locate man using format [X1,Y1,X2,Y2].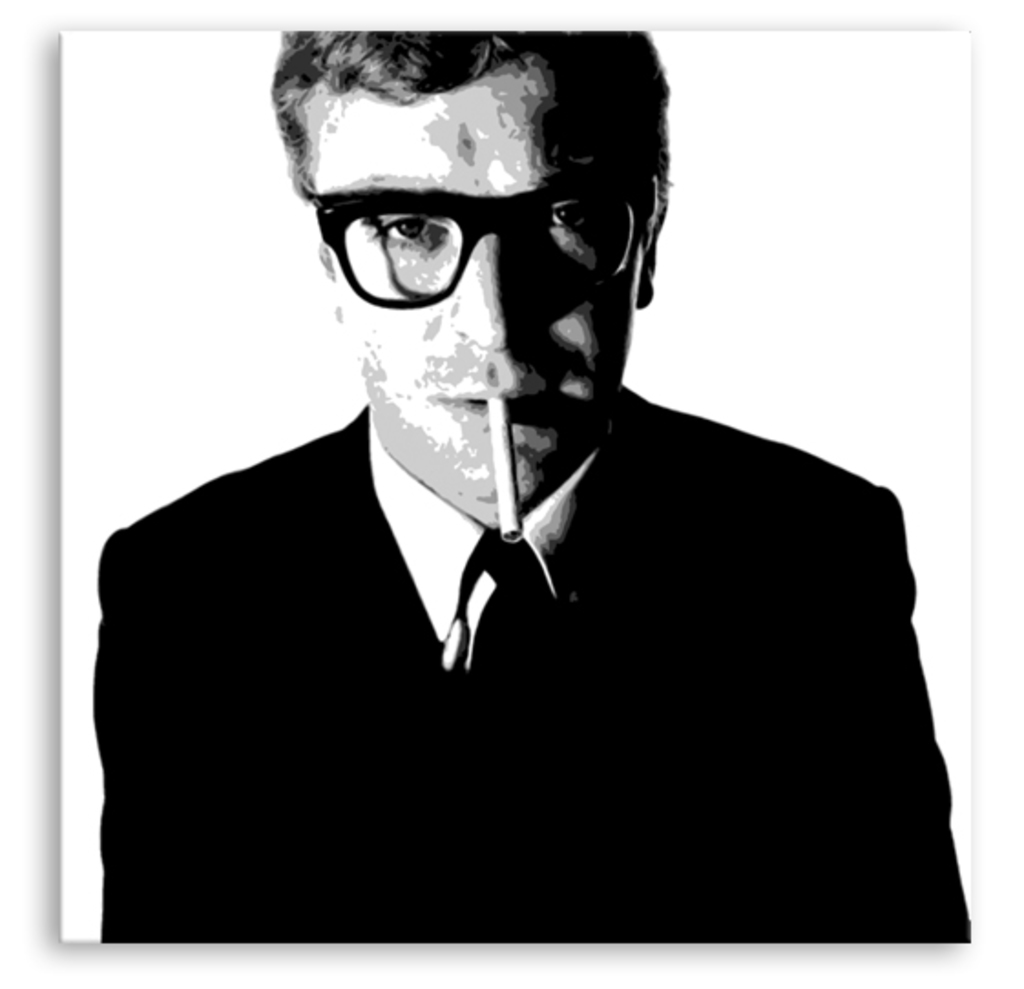
[29,0,987,942].
